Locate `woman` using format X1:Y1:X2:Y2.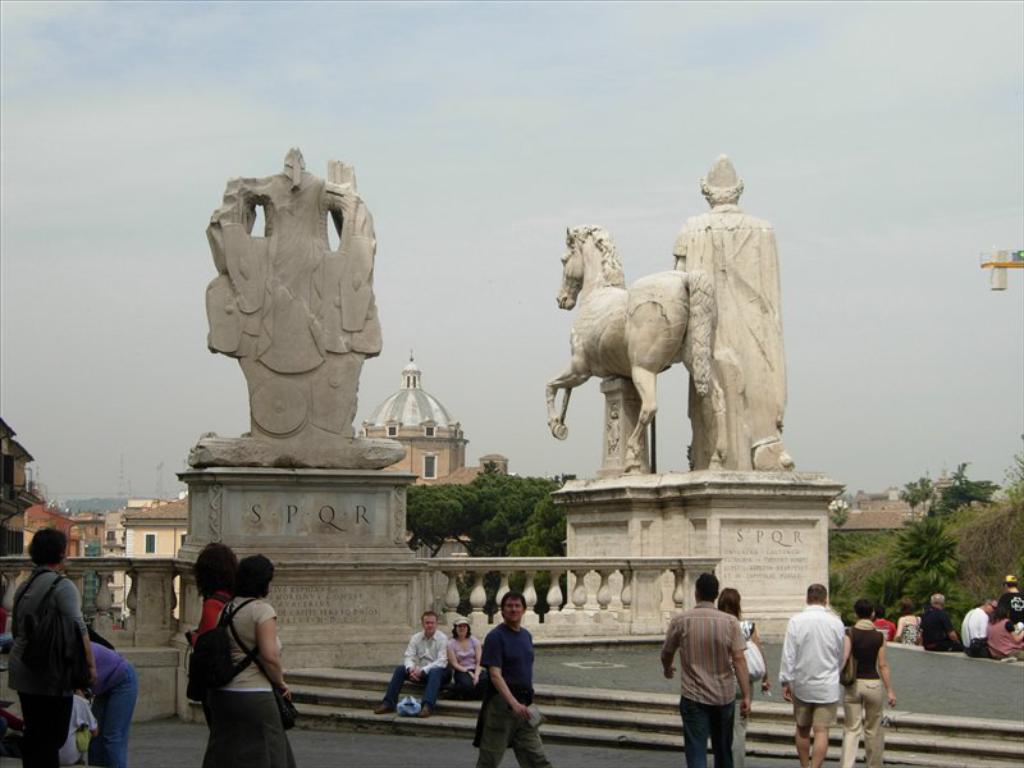
982:591:1023:652.
